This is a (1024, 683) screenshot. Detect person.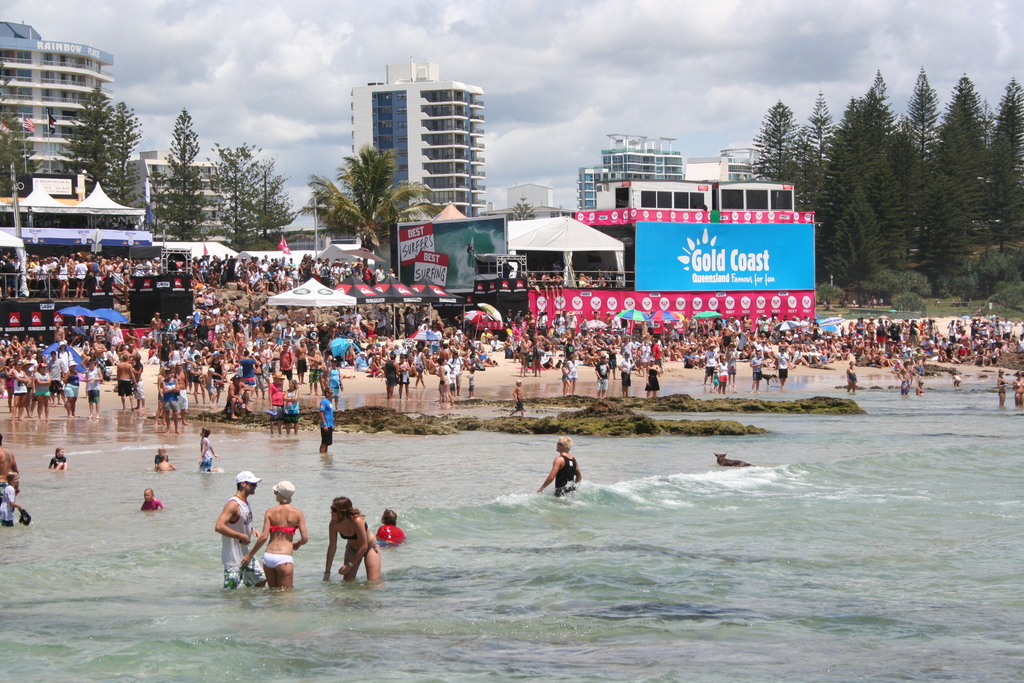
[x1=372, y1=506, x2=408, y2=548].
